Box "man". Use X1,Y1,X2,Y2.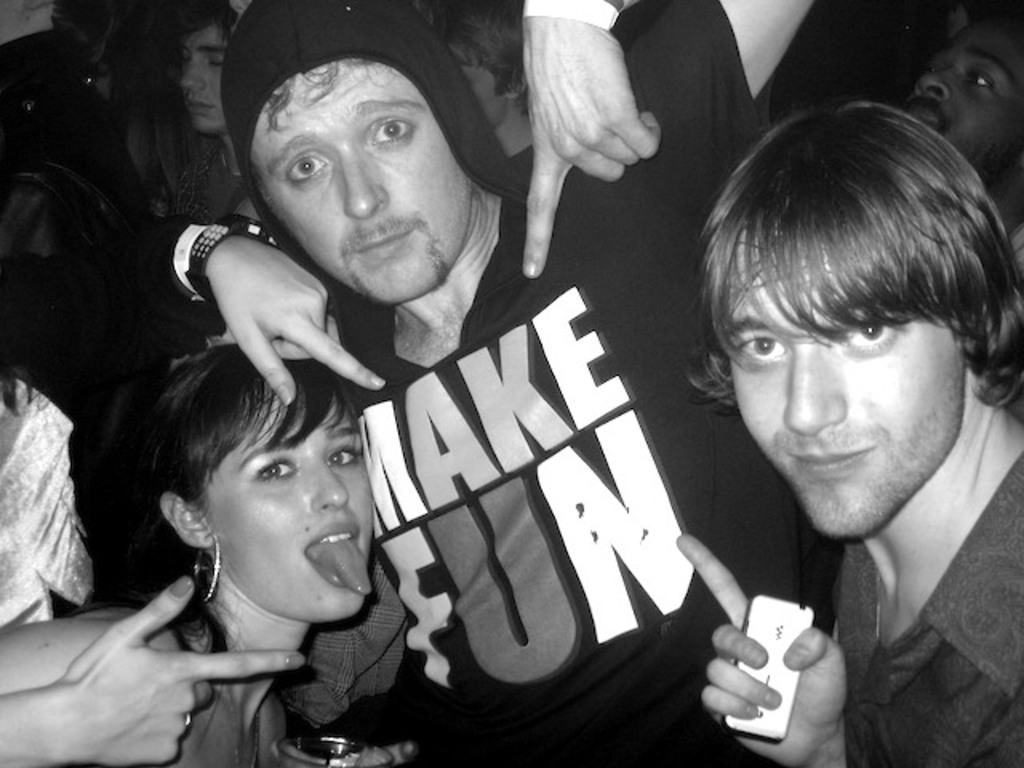
643,104,1023,747.
